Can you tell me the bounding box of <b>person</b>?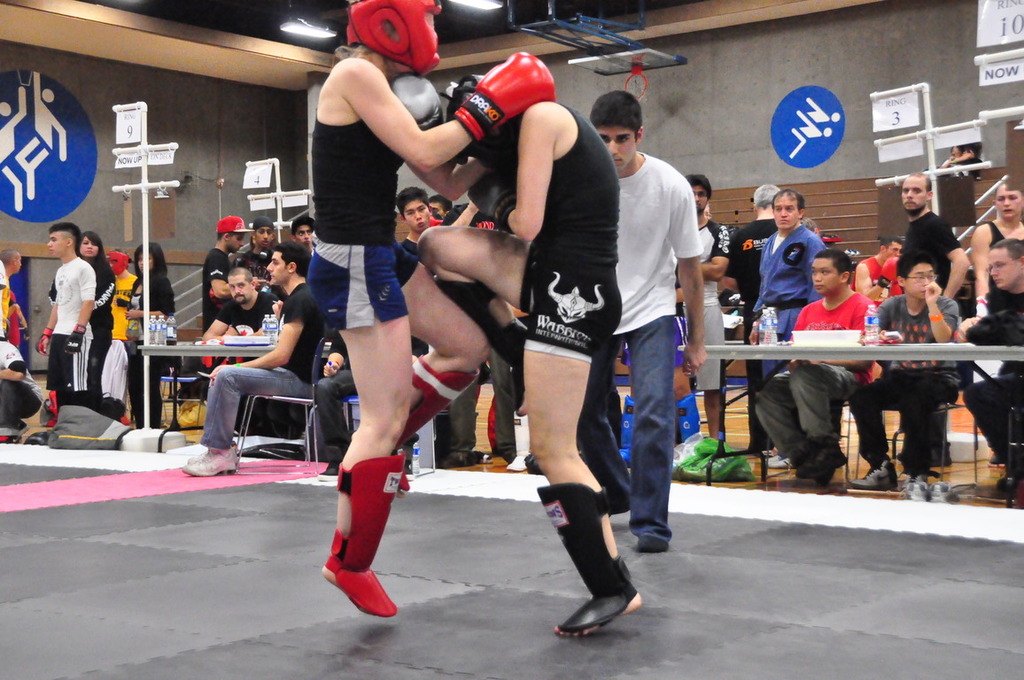
48/231/120/410.
